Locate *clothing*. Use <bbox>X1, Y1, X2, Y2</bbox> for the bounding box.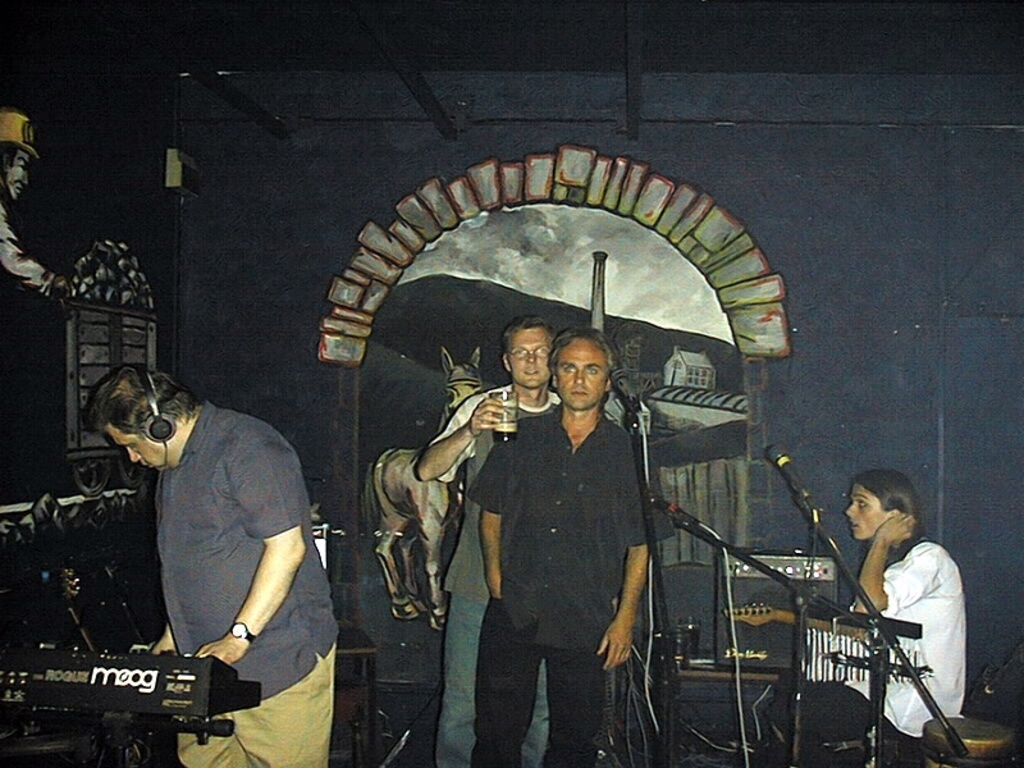
<bbox>155, 401, 340, 767</bbox>.
